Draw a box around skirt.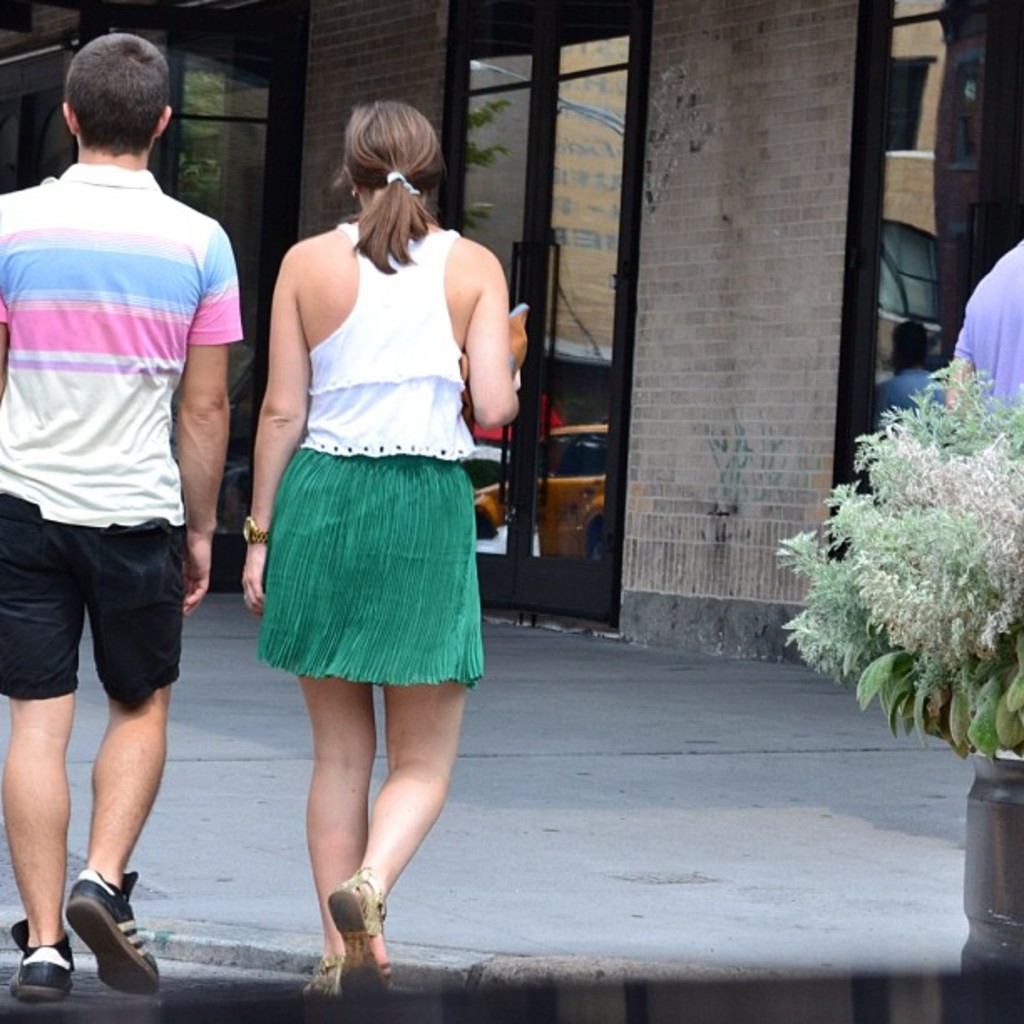
(left=261, top=438, right=487, bottom=686).
